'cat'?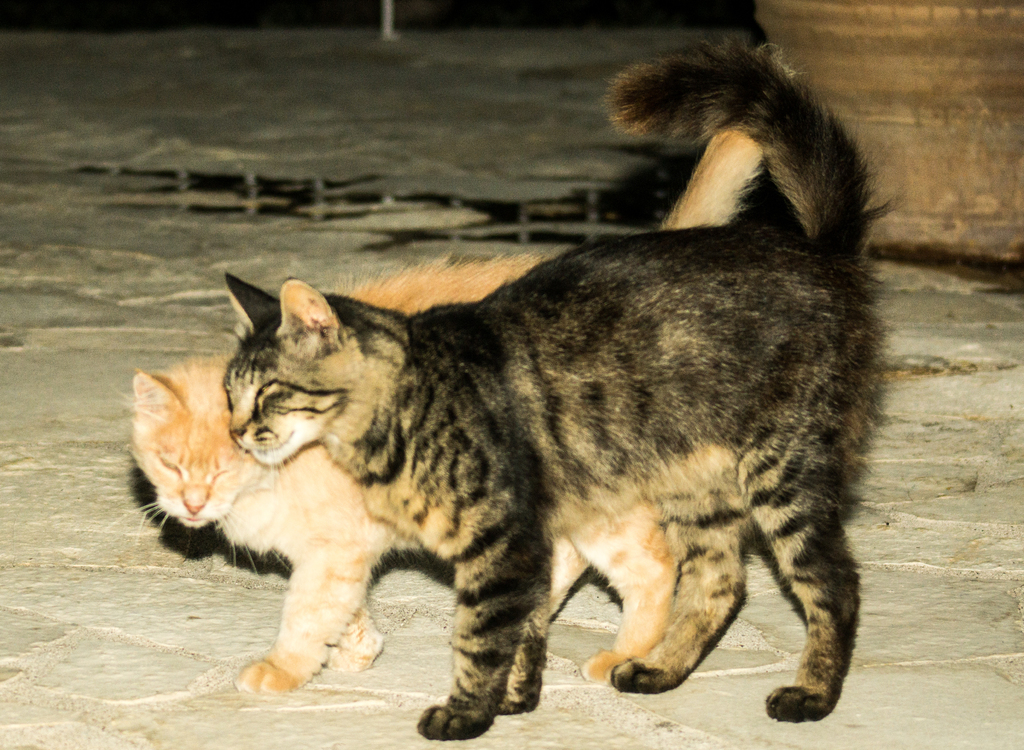
region(218, 27, 900, 746)
